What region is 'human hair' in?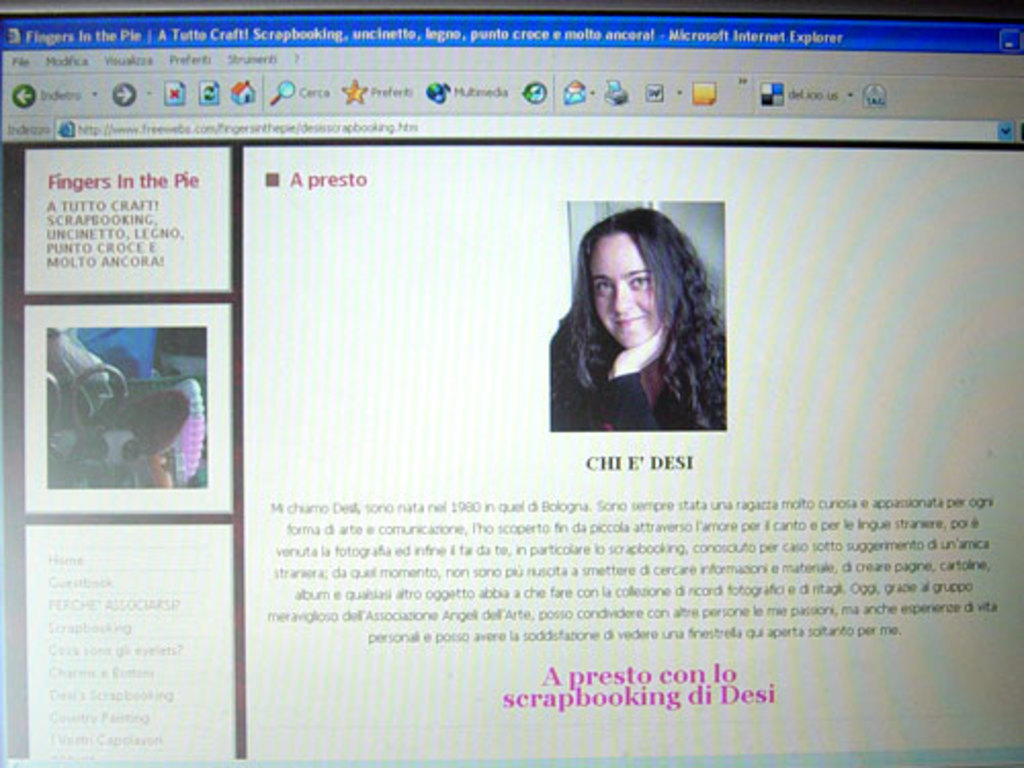
545, 205, 729, 432.
